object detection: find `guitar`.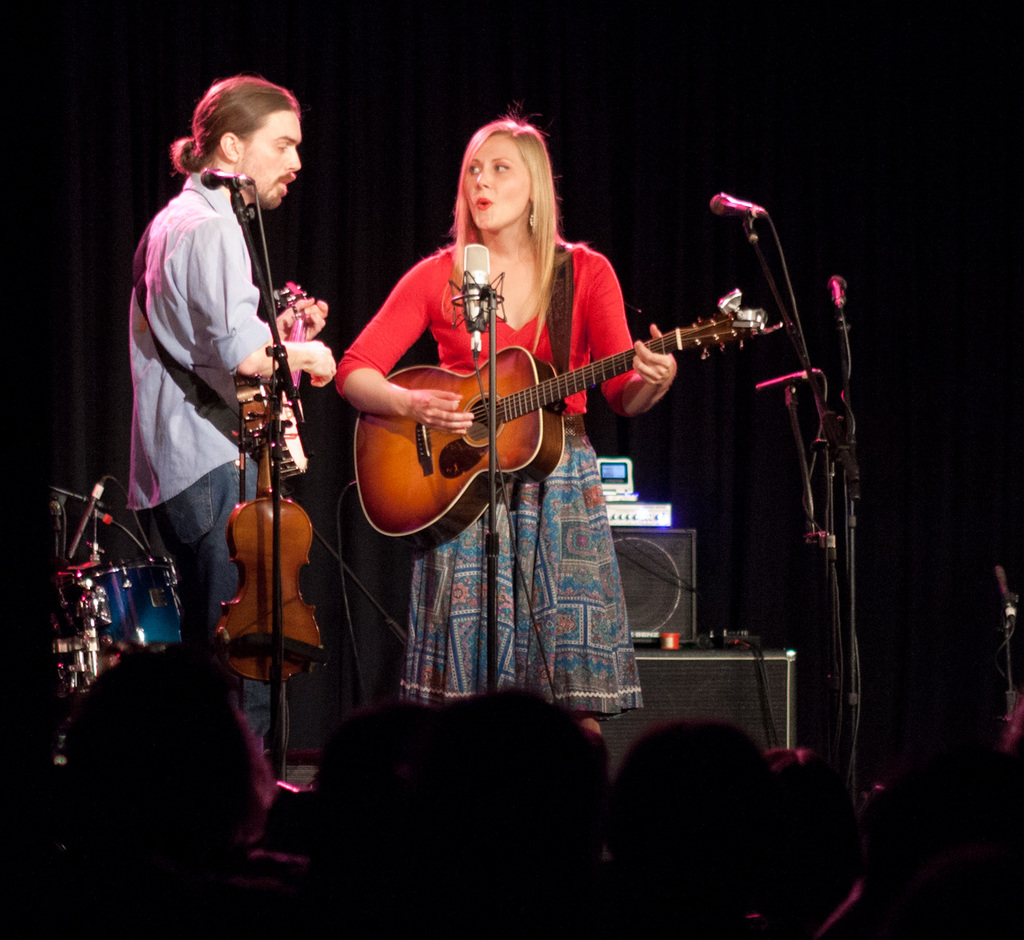
<box>236,283,325,473</box>.
